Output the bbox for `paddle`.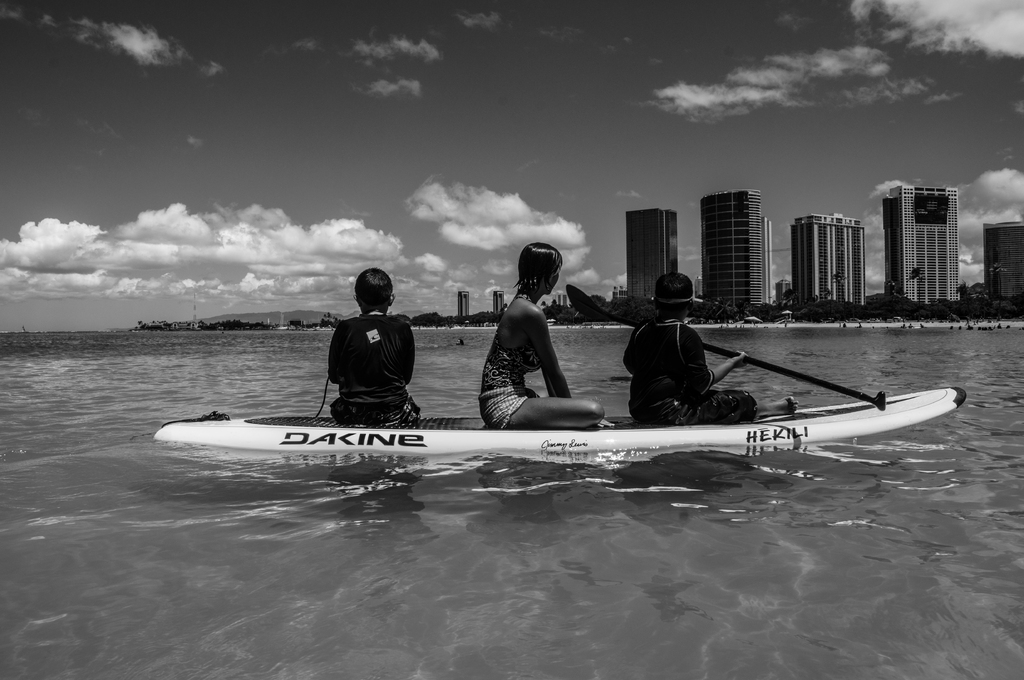
<region>566, 281, 890, 414</region>.
